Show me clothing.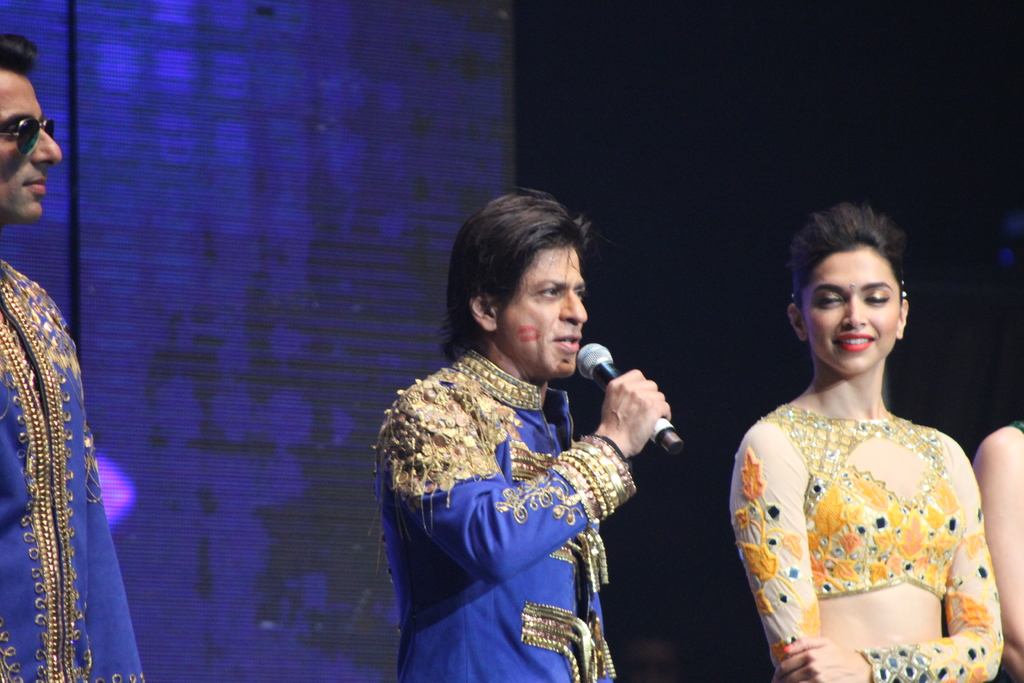
clothing is here: region(751, 389, 995, 655).
